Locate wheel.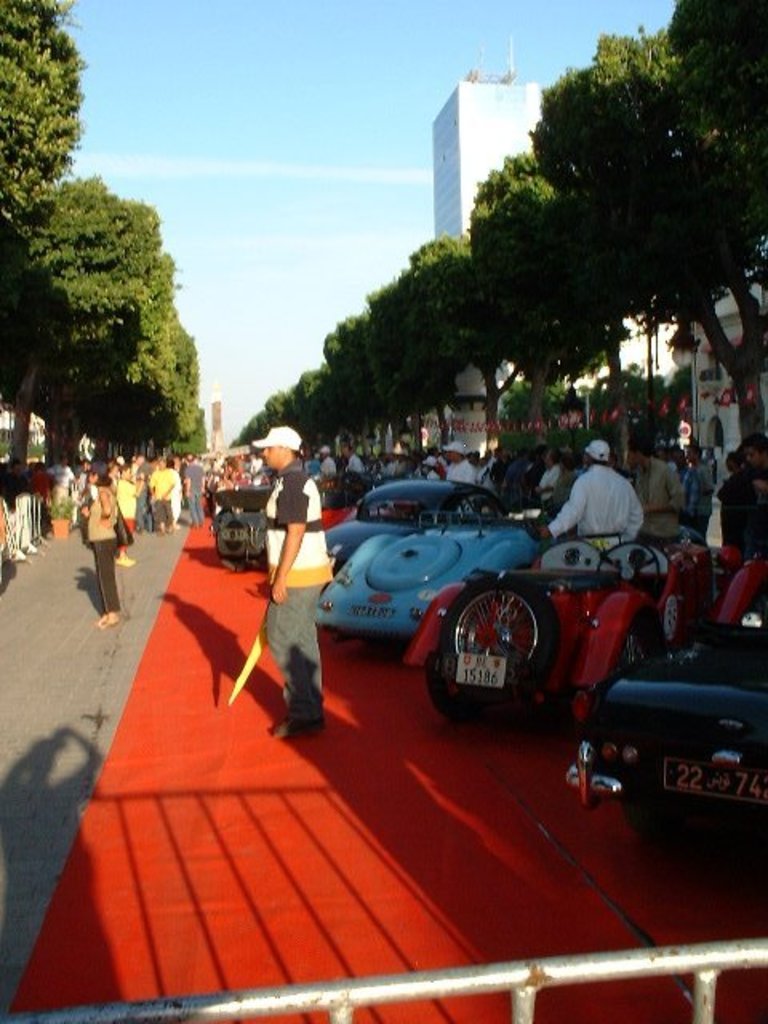
Bounding box: (x1=438, y1=579, x2=574, y2=722).
